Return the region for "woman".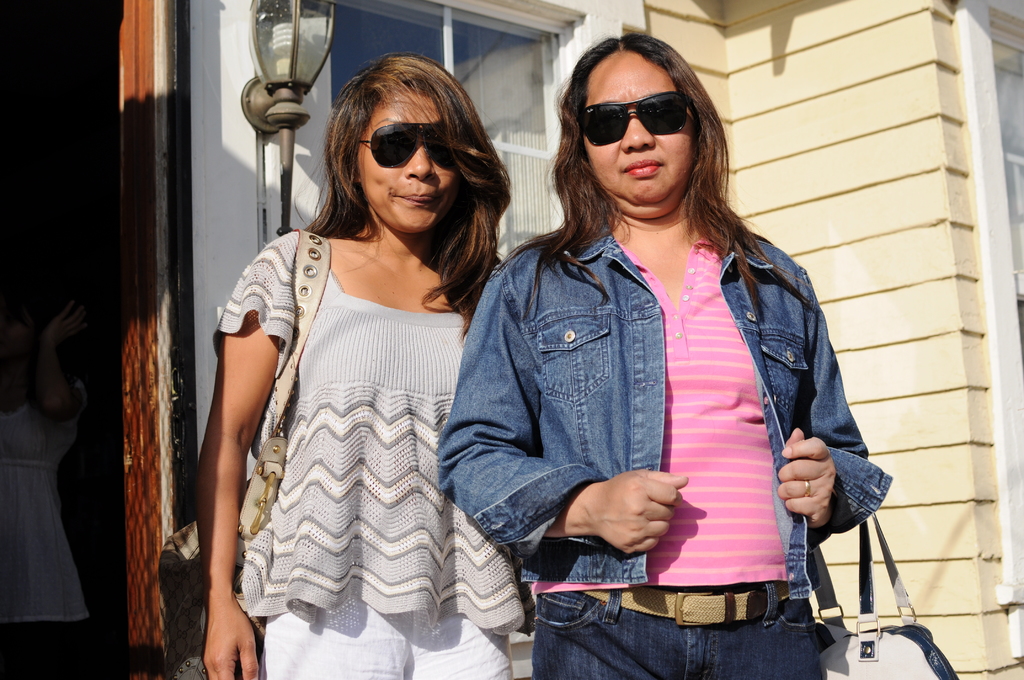
439/31/896/679.
